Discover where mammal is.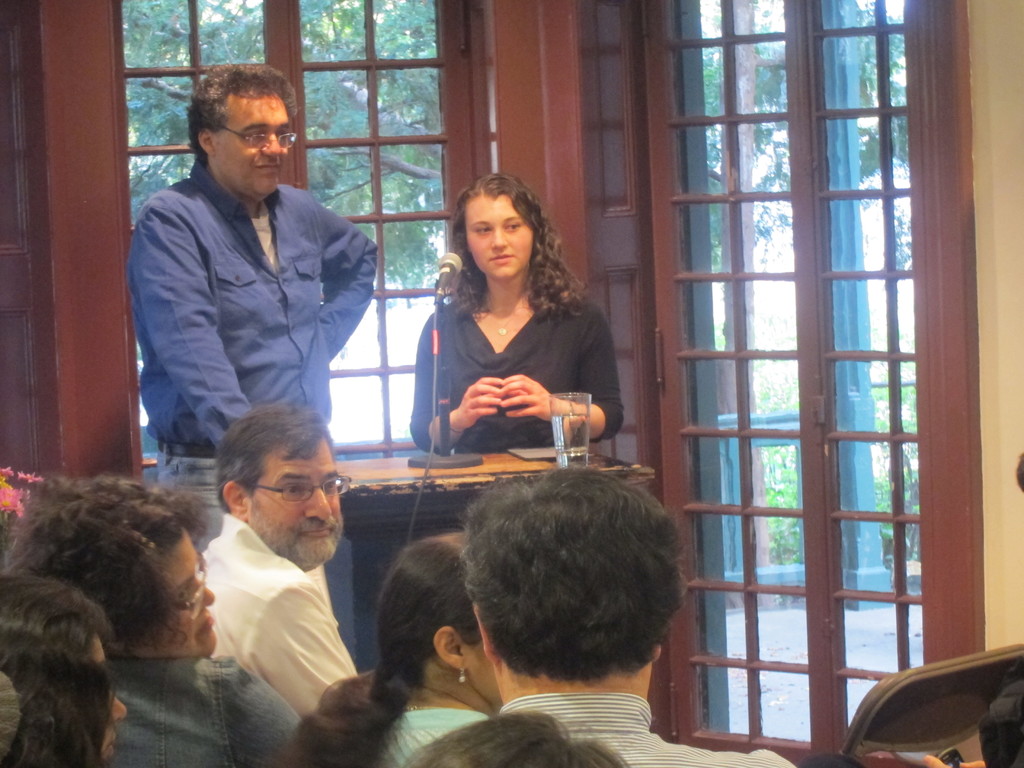
Discovered at x1=403, y1=706, x2=639, y2=767.
